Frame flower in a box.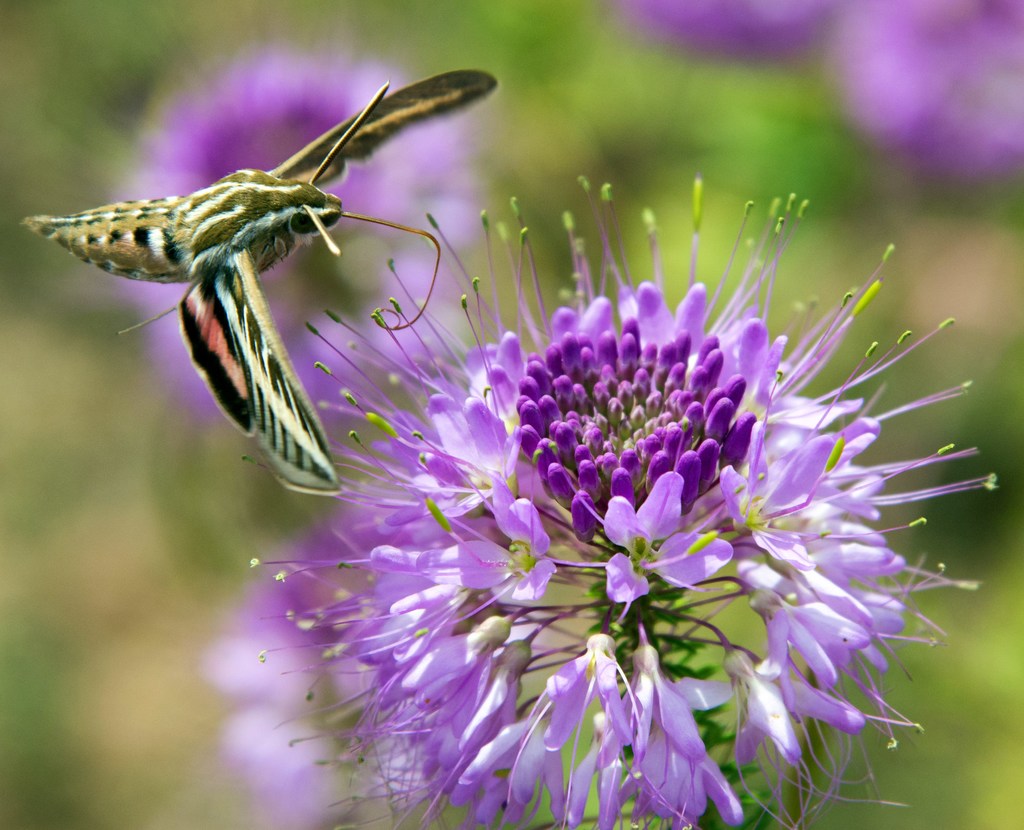
115,53,500,453.
